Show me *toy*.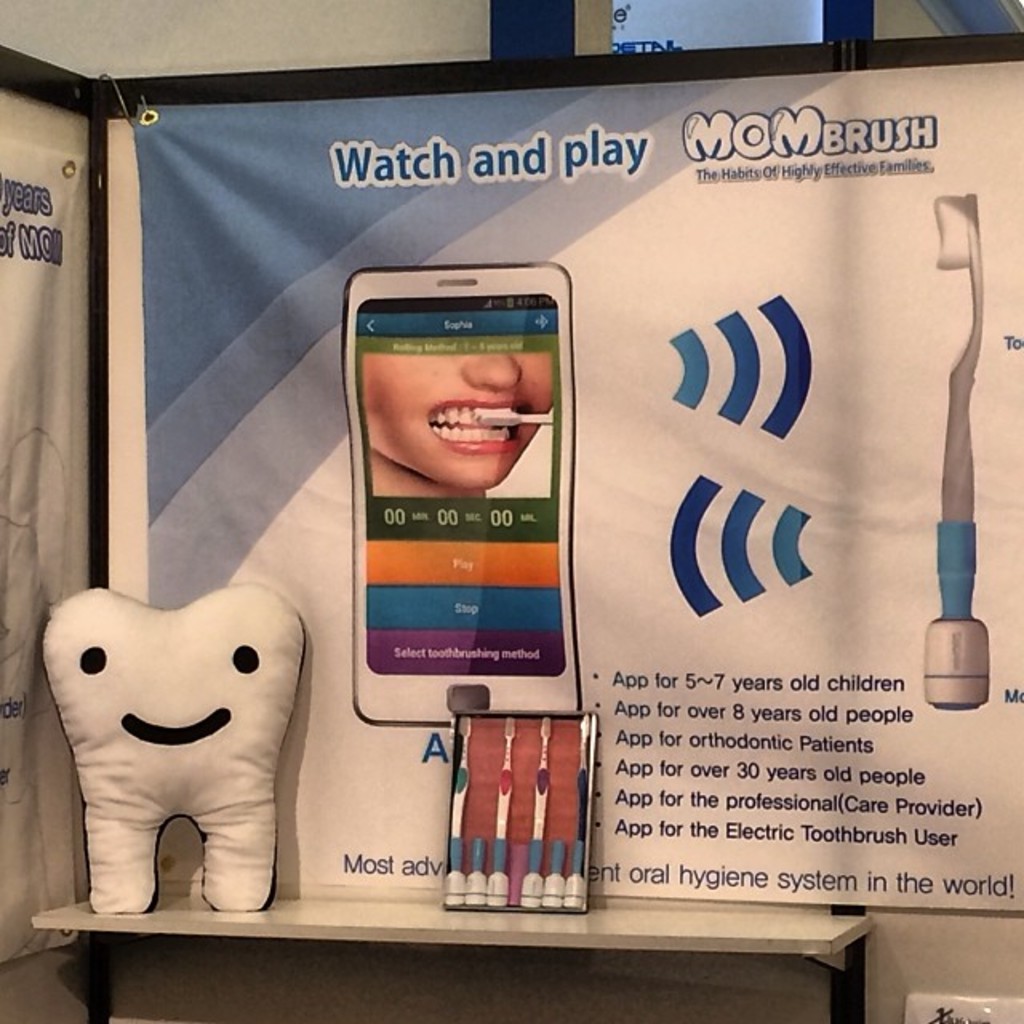
*toy* is here: box=[46, 542, 315, 955].
